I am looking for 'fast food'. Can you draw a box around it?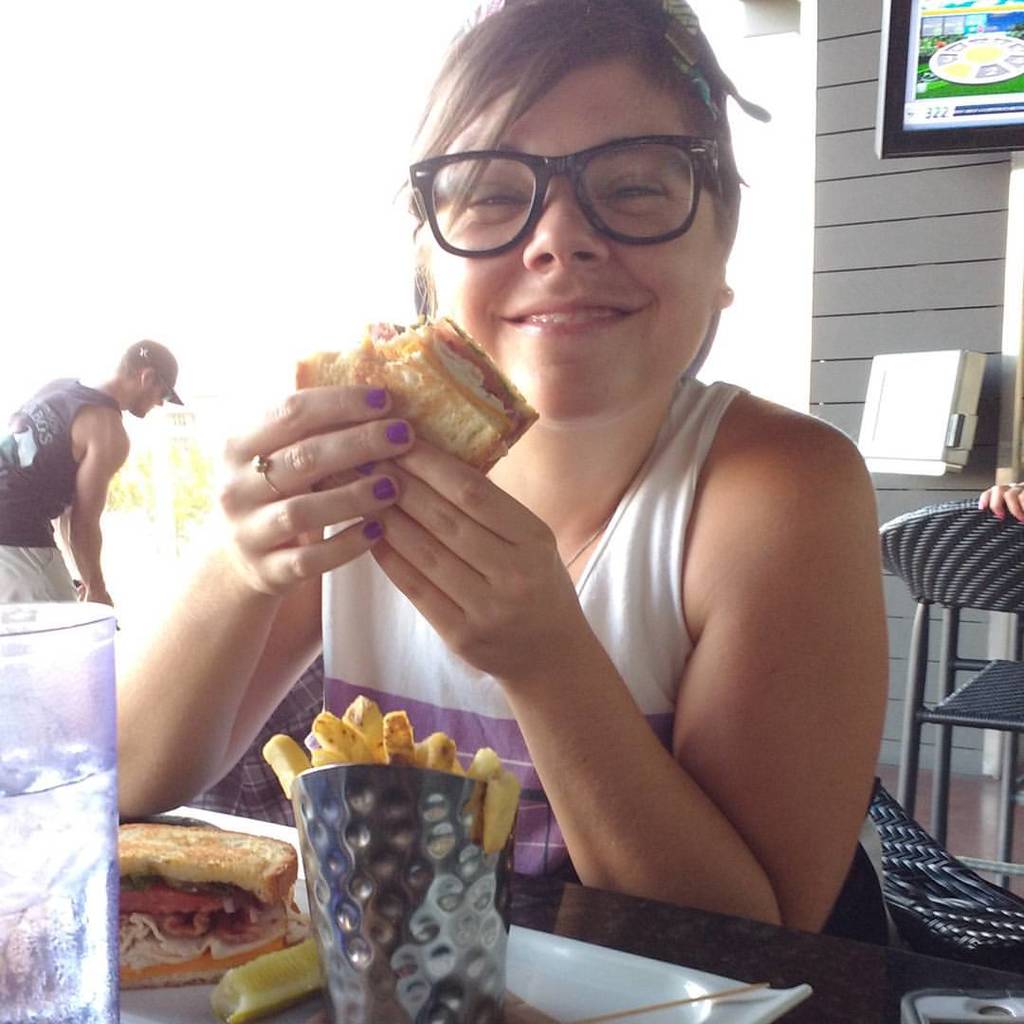
Sure, the bounding box is box=[295, 312, 539, 493].
